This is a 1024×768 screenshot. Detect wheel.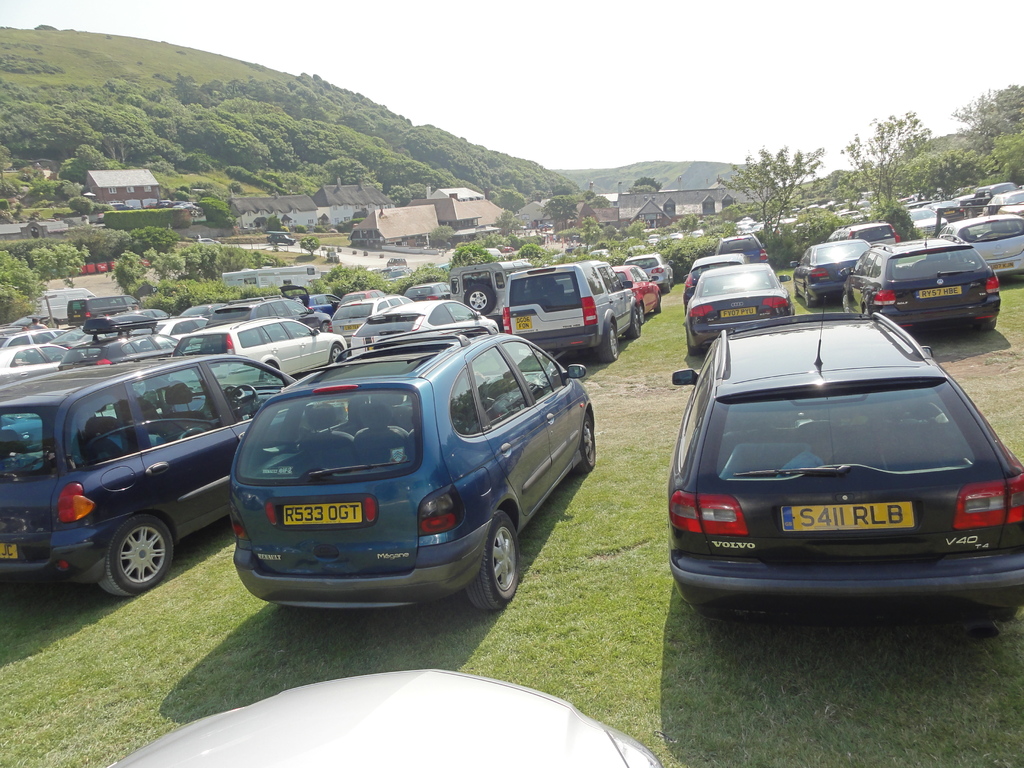
pyautogui.locateOnScreen(98, 519, 180, 598).
